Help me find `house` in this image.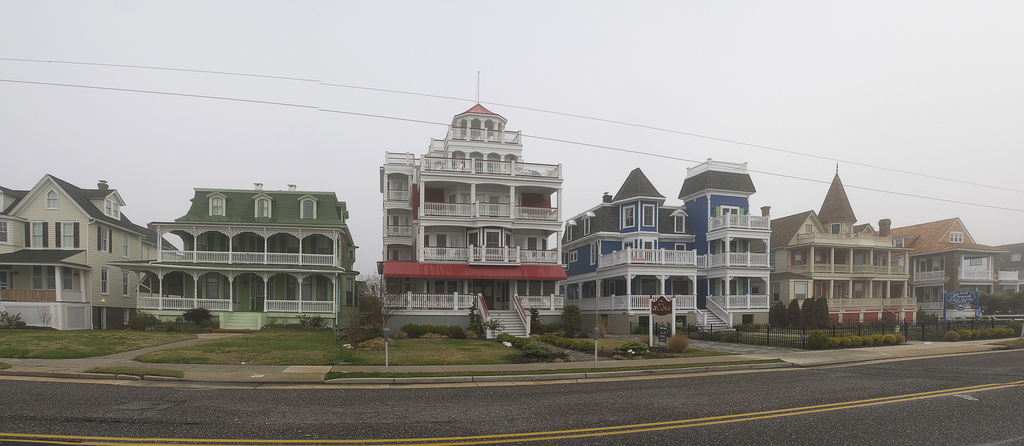
Found it: x1=0 y1=168 x2=146 y2=332.
